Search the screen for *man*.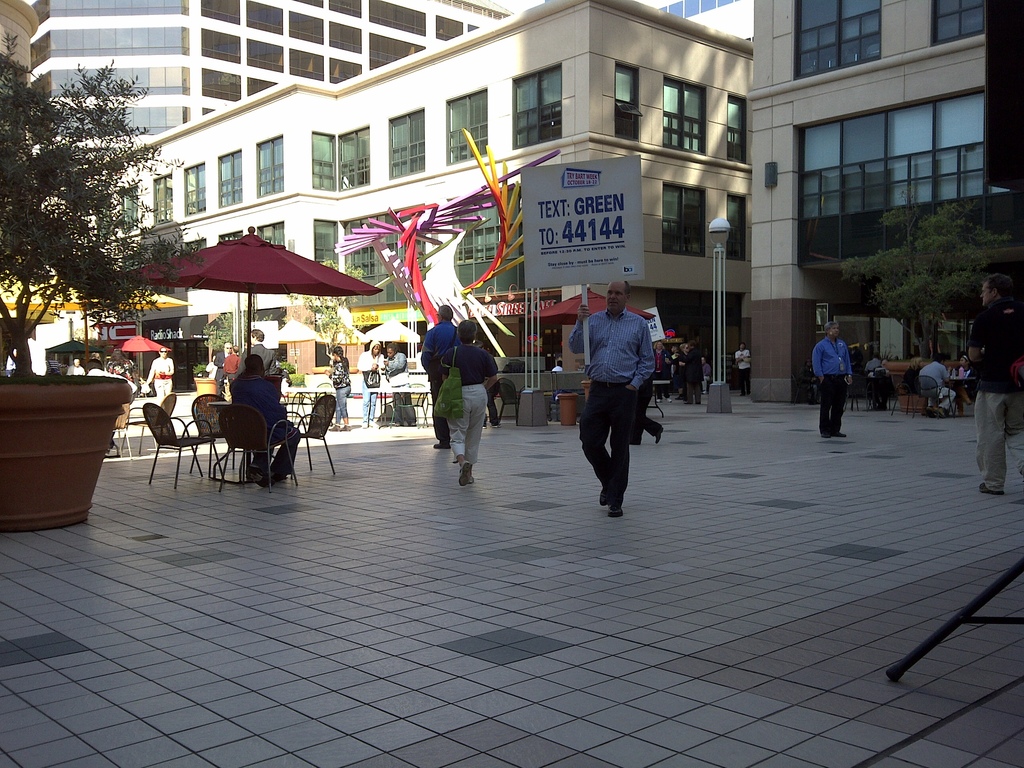
Found at l=239, t=326, r=278, b=379.
